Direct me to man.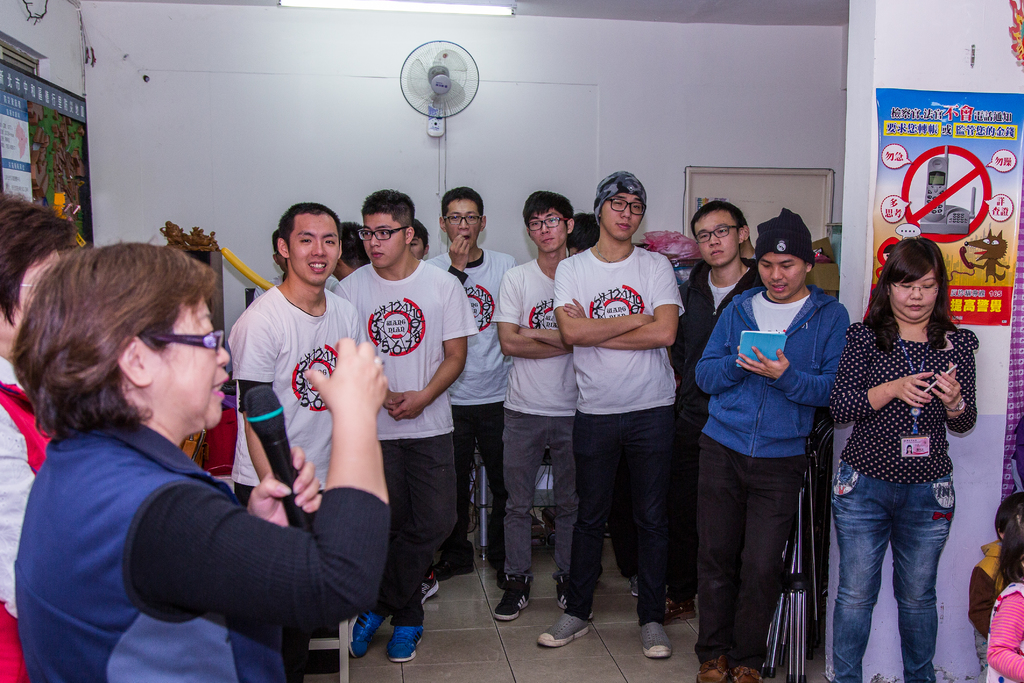
Direction: <box>541,172,678,655</box>.
